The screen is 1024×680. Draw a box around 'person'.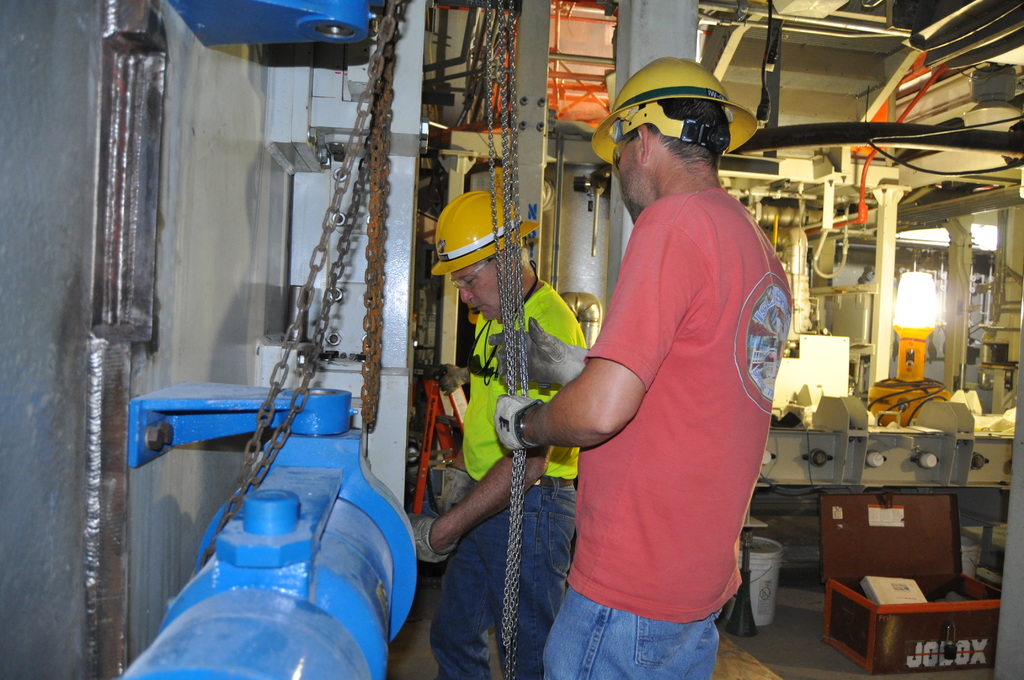
{"x1": 525, "y1": 50, "x2": 804, "y2": 679}.
